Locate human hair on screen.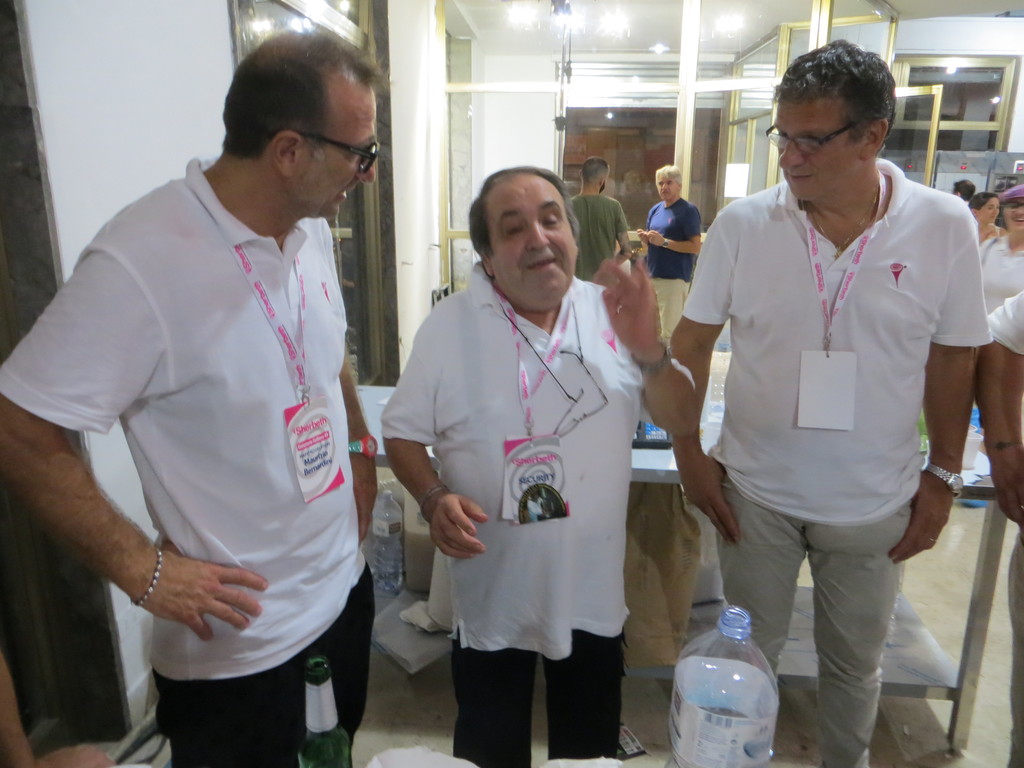
On screen at pyautogui.locateOnScreen(952, 179, 976, 205).
